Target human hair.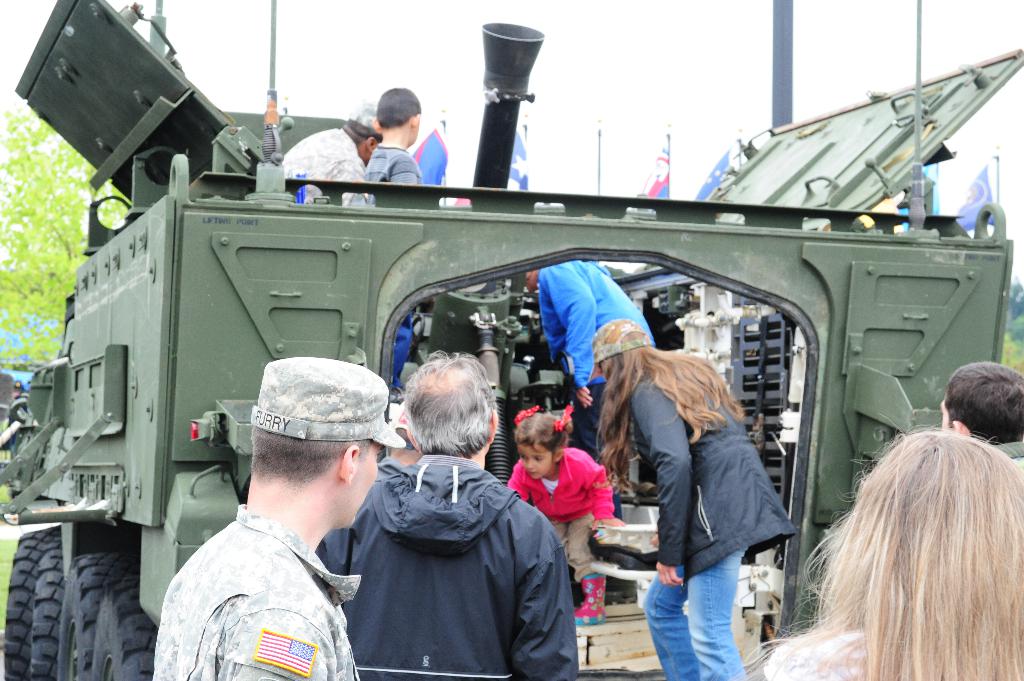
Target region: BBox(941, 356, 1023, 444).
